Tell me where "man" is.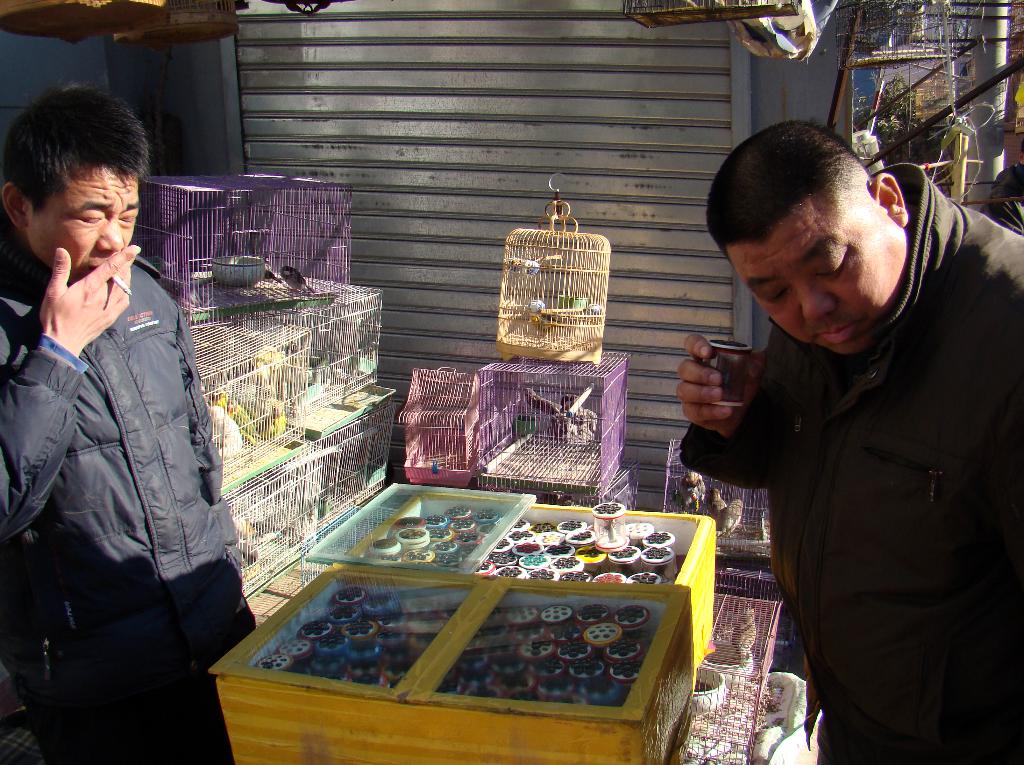
"man" is at locate(668, 113, 1015, 730).
